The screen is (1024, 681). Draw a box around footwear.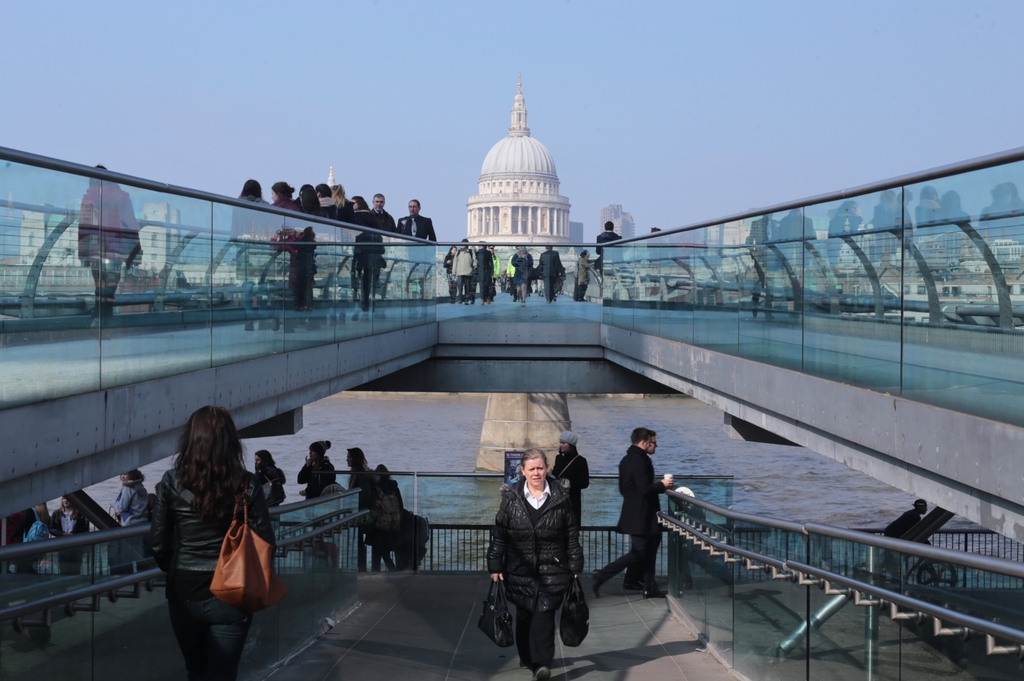
(x1=244, y1=321, x2=256, y2=333).
